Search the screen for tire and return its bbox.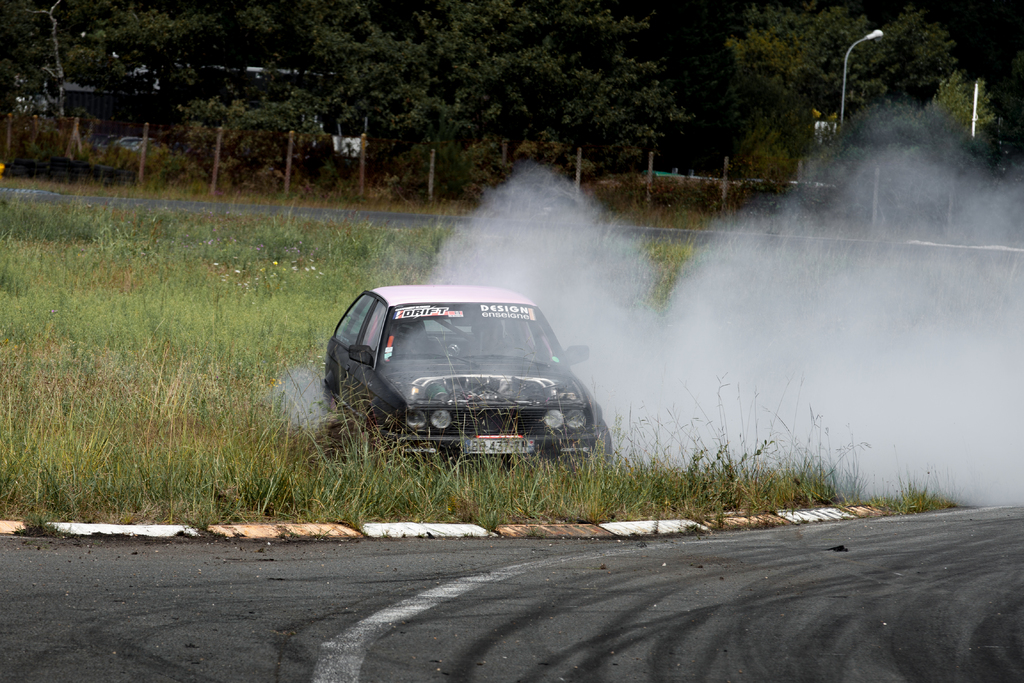
Found: select_region(362, 420, 392, 478).
